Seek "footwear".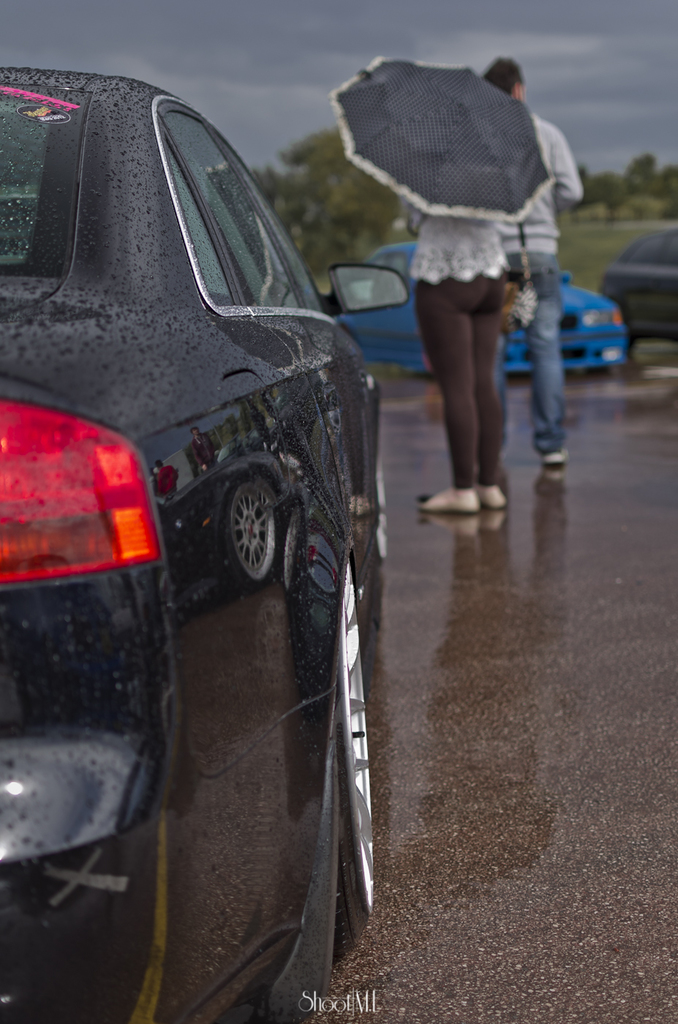
<box>544,449,574,463</box>.
